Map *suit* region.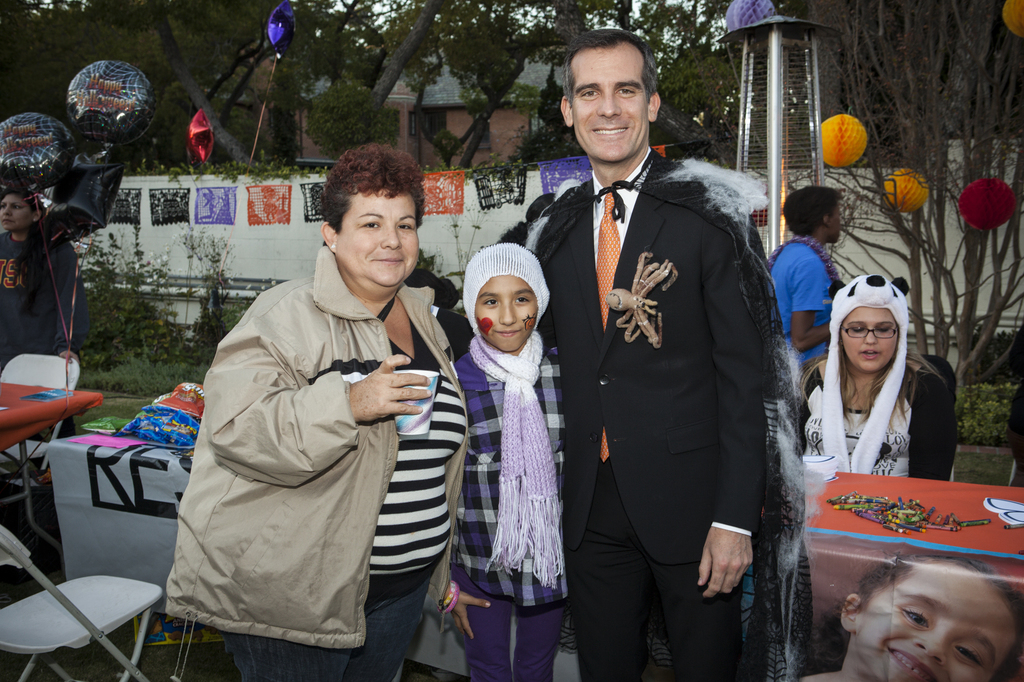
Mapped to detection(531, 154, 766, 681).
